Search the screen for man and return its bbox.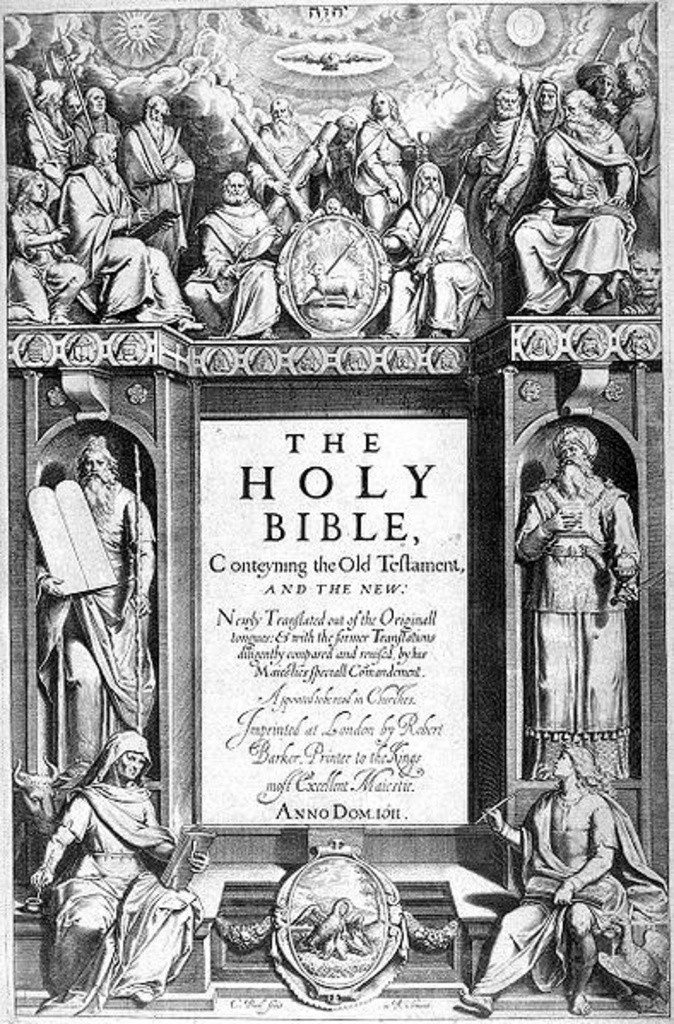
Found: left=453, top=747, right=641, bottom=1022.
